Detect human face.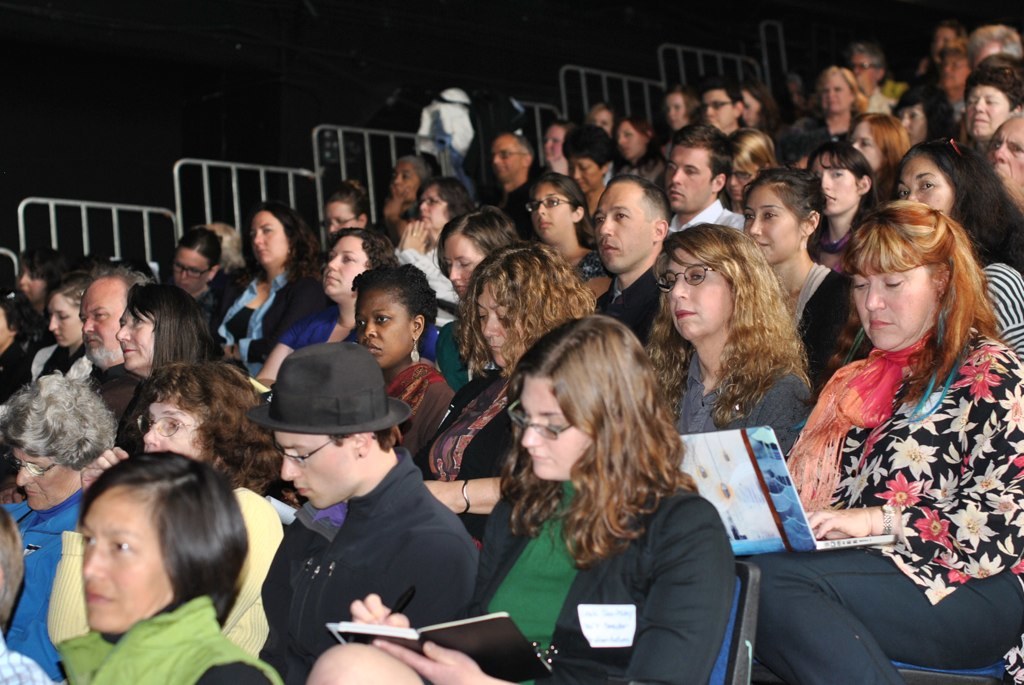
Detected at crop(845, 123, 876, 162).
